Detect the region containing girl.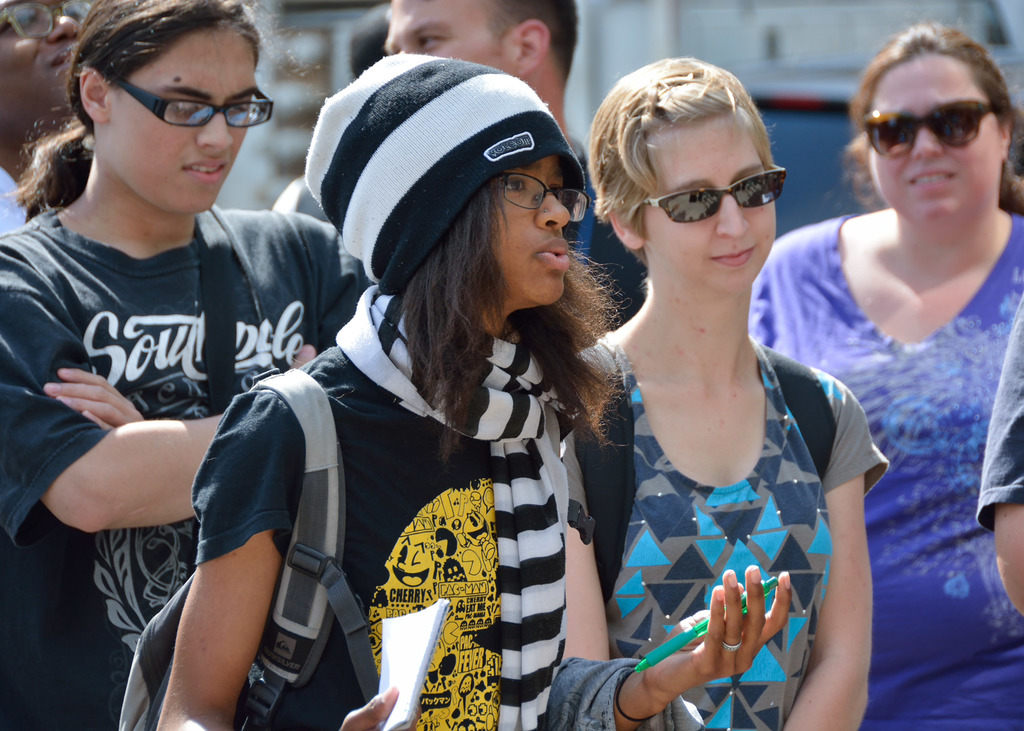
box(159, 49, 789, 730).
